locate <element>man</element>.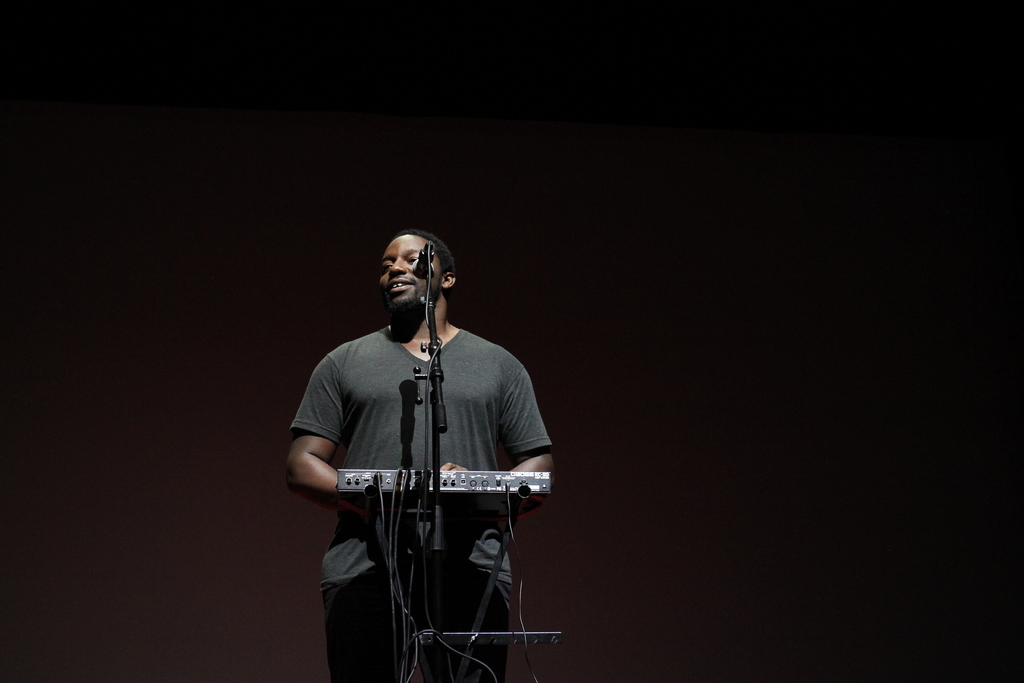
Bounding box: bbox=[294, 227, 556, 682].
